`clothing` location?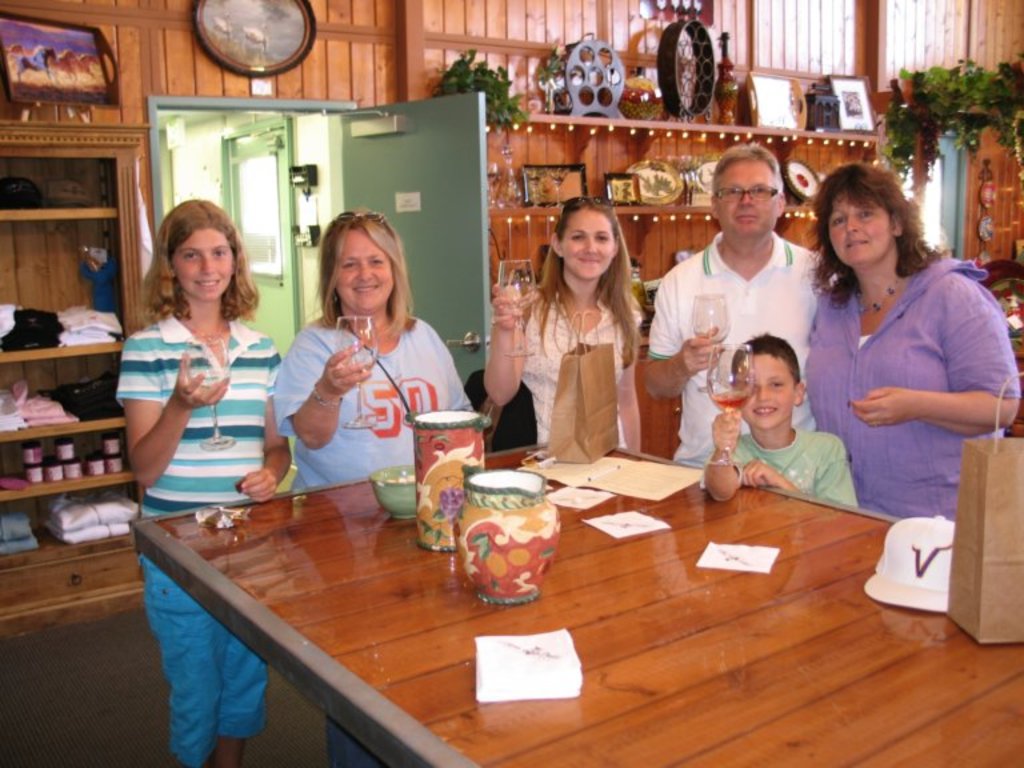
801 216 997 533
